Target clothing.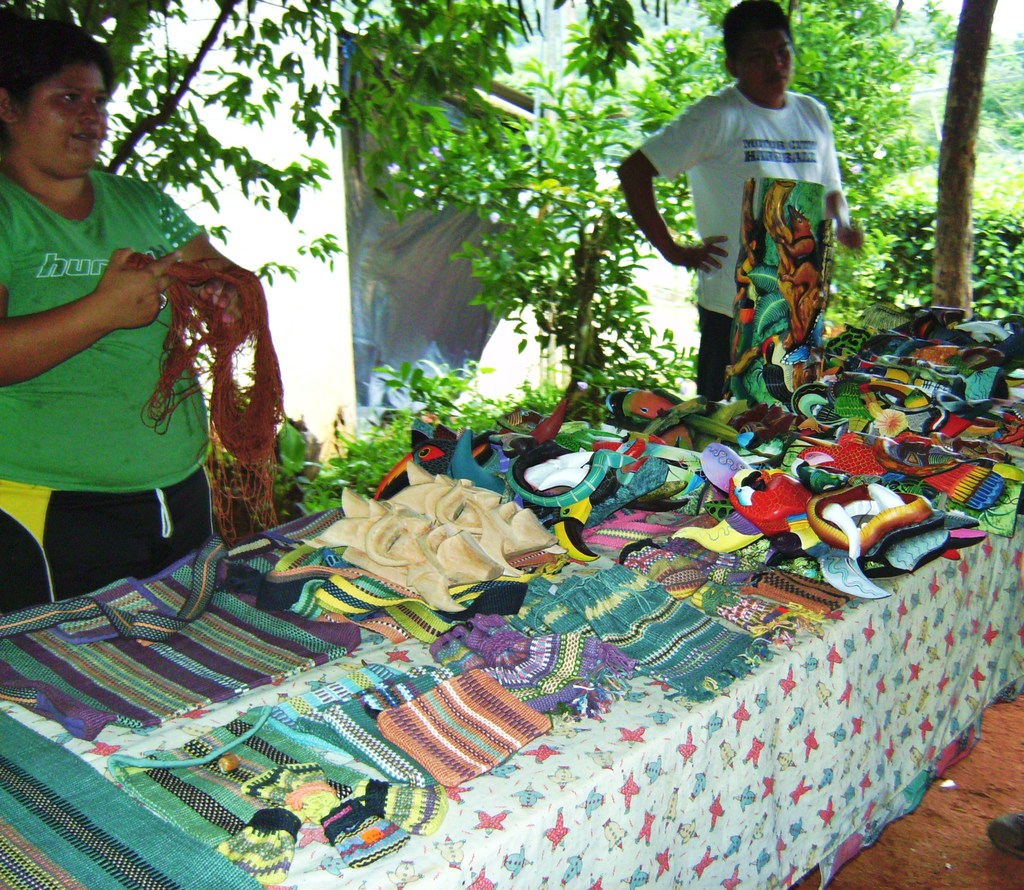
Target region: <box>0,159,213,616</box>.
